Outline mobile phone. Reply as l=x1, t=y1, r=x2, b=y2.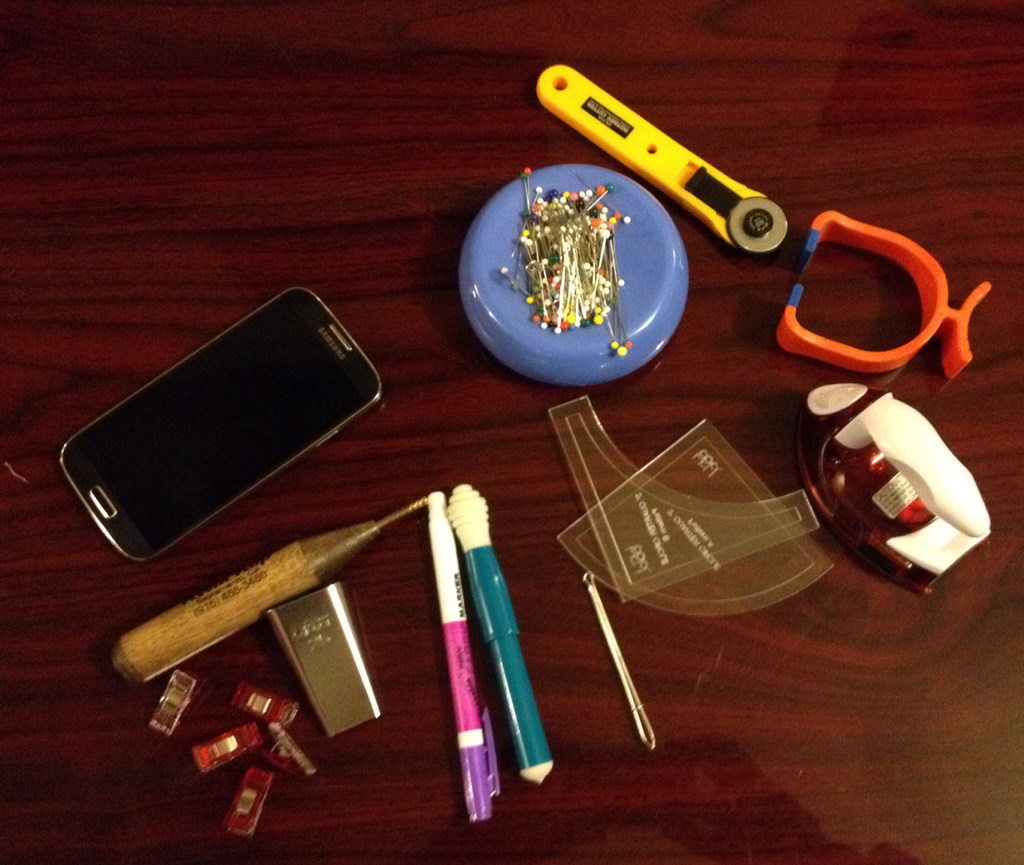
l=63, t=283, r=409, b=575.
